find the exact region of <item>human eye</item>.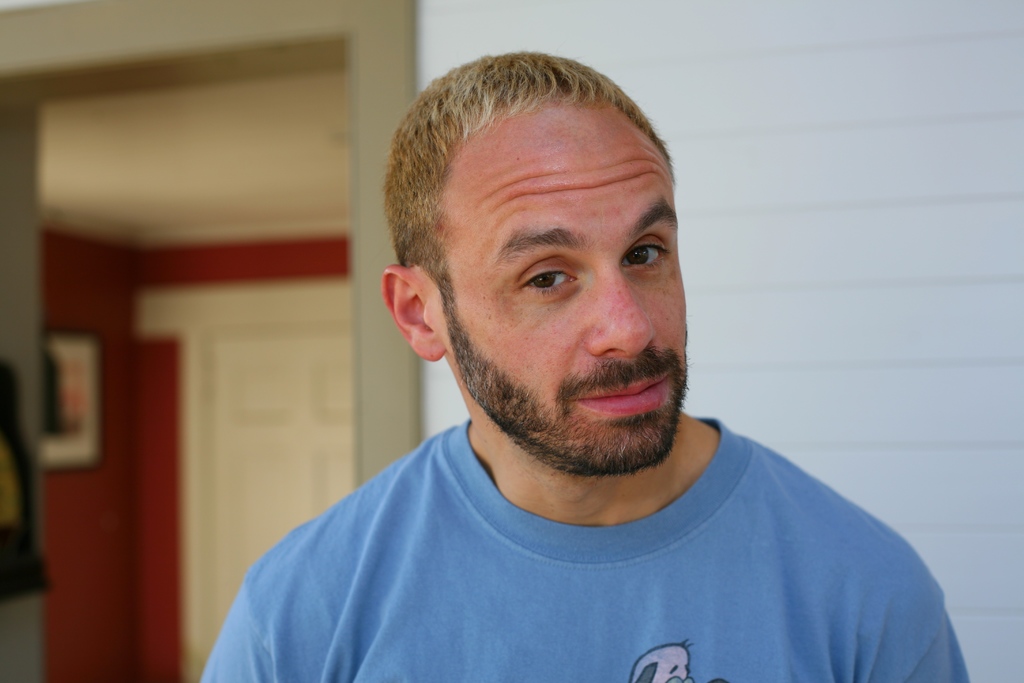
Exact region: bbox=[614, 231, 669, 279].
